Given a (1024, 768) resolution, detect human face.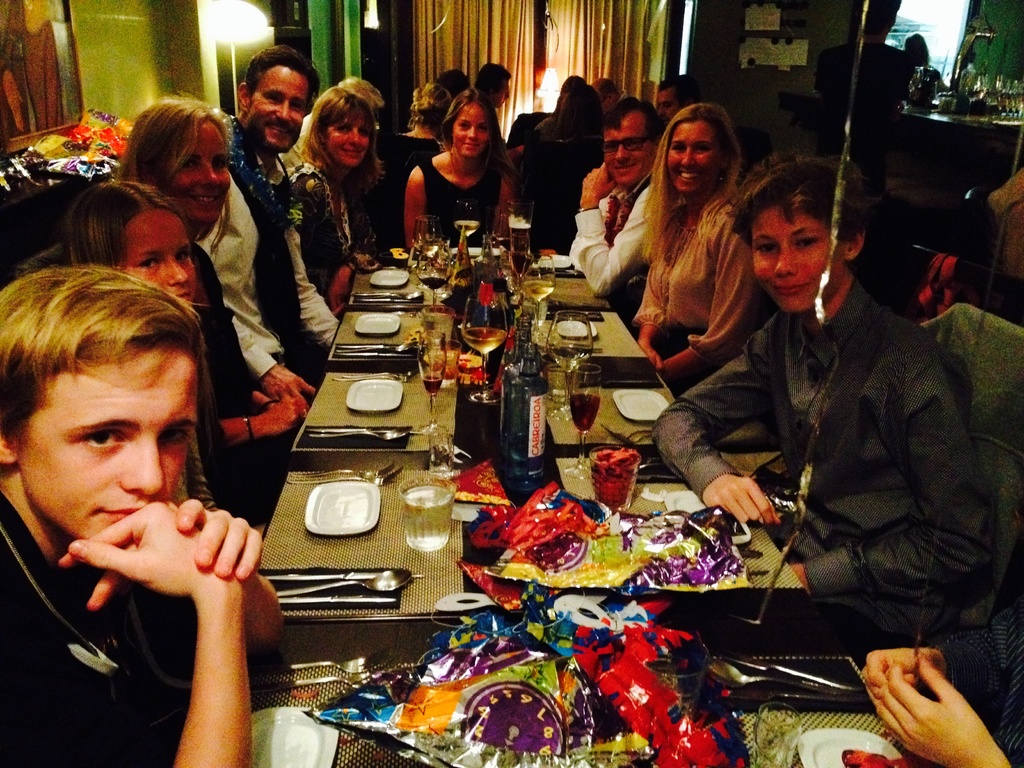
left=751, top=202, right=834, bottom=319.
